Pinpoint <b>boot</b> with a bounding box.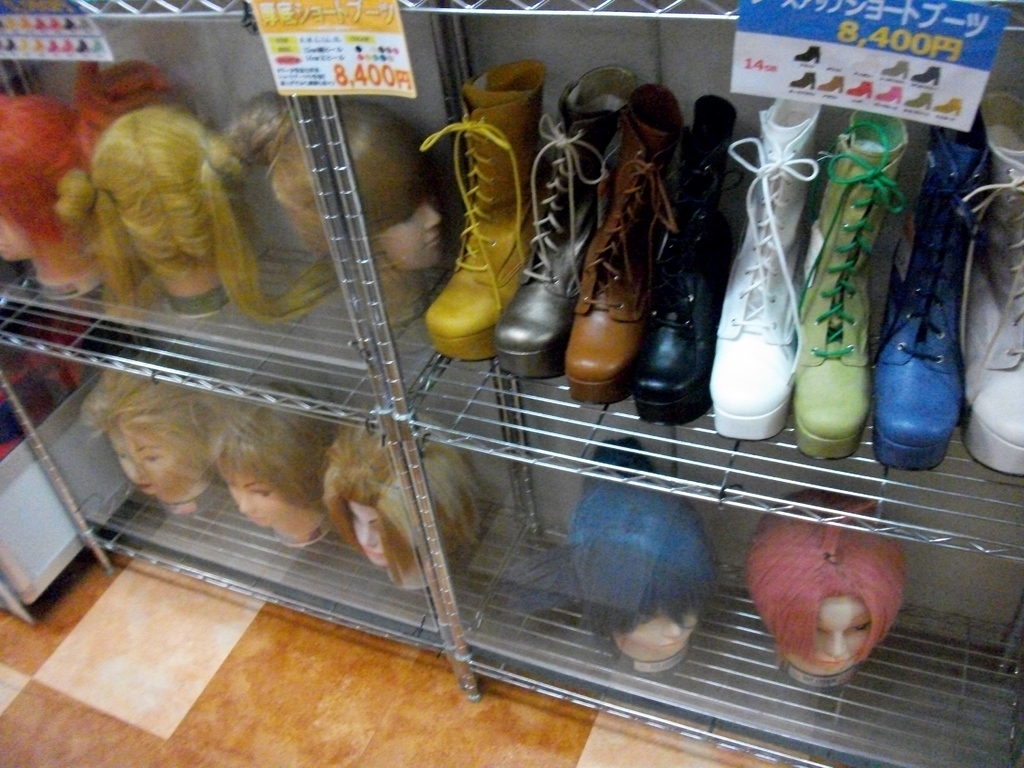
region(407, 83, 543, 364).
